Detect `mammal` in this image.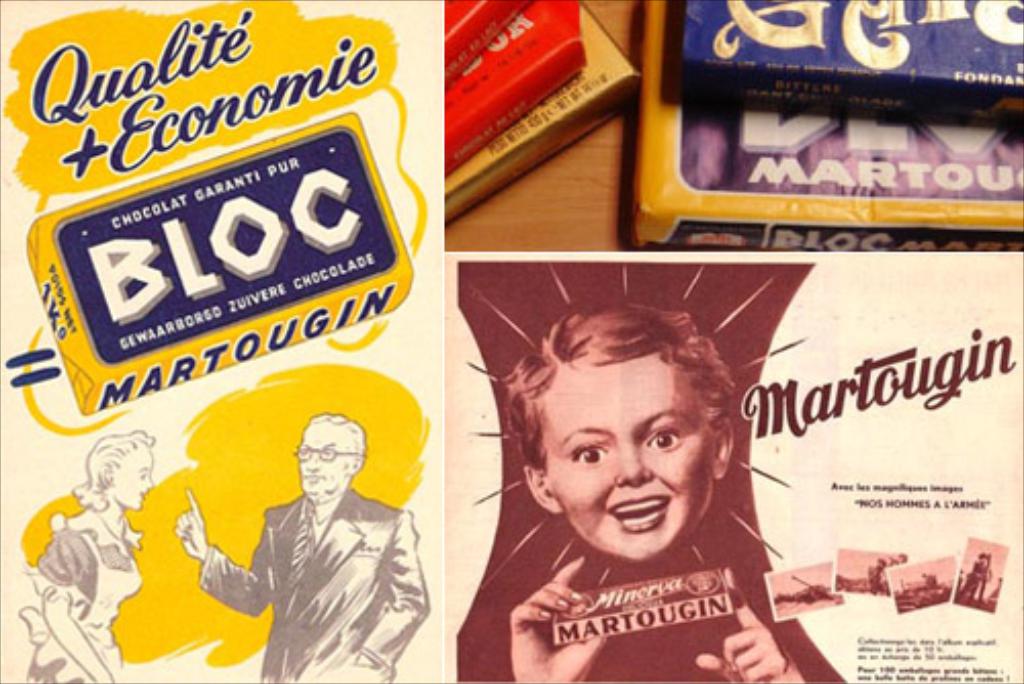
Detection: locate(440, 266, 817, 678).
